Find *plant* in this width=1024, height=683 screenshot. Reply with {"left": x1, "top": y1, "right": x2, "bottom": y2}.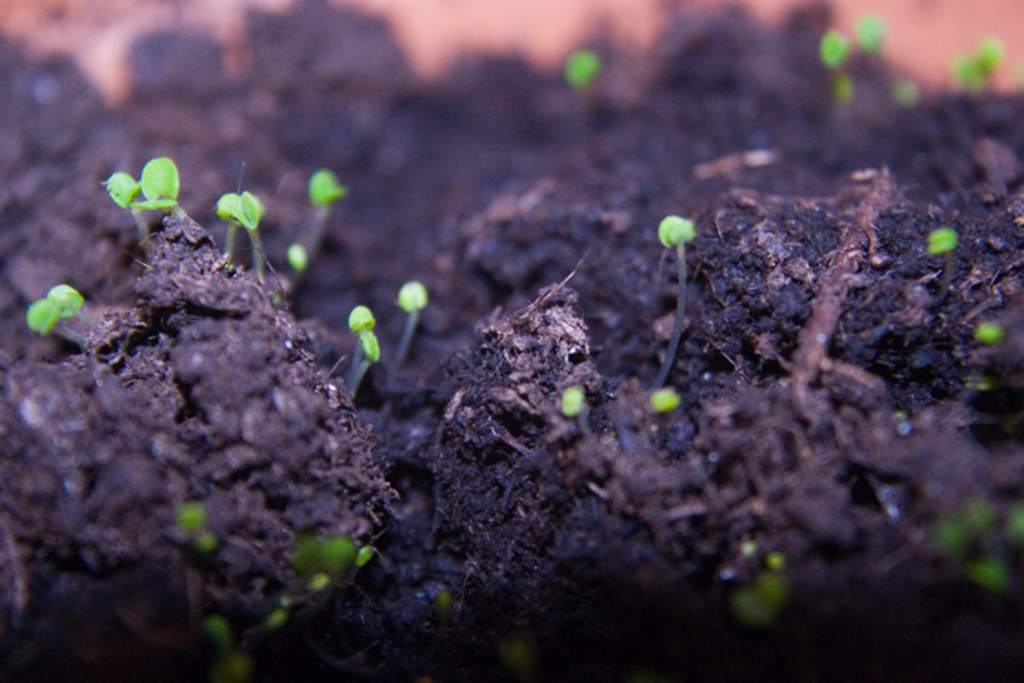
{"left": 951, "top": 19, "right": 997, "bottom": 121}.
